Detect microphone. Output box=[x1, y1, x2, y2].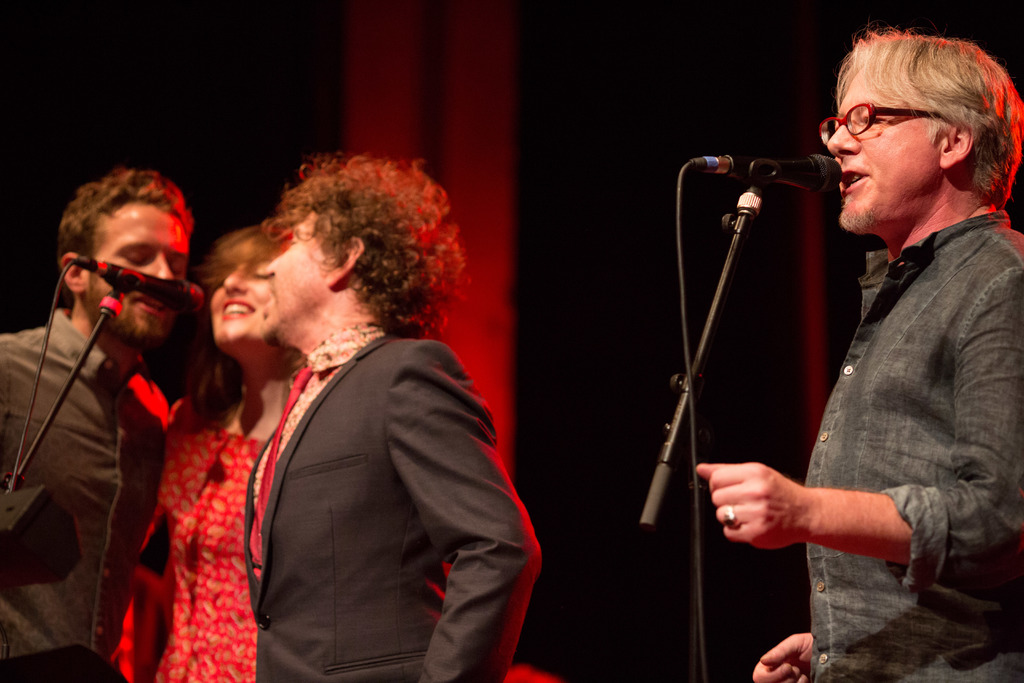
box=[725, 149, 842, 193].
